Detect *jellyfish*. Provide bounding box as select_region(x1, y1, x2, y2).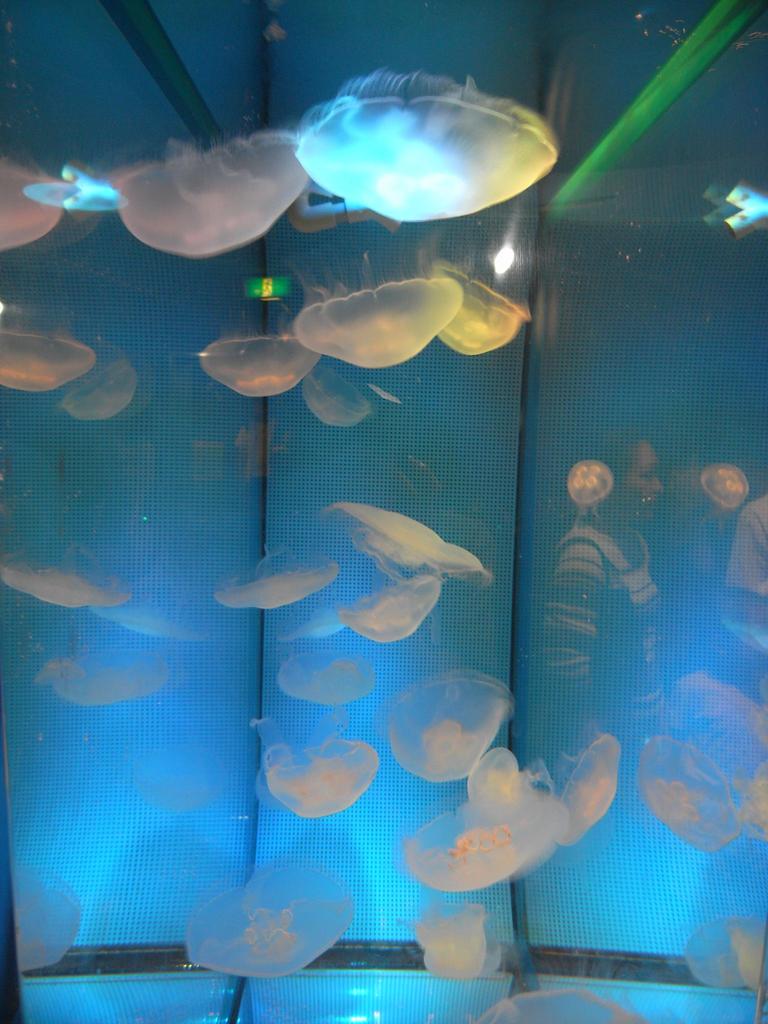
select_region(303, 363, 369, 426).
